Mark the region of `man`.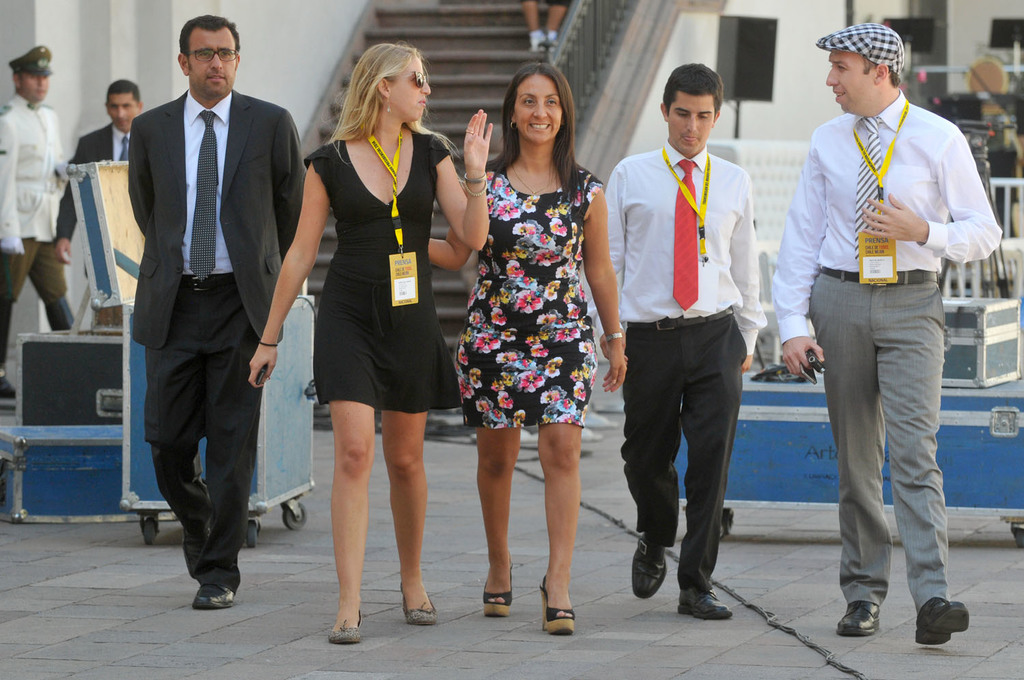
Region: Rect(580, 64, 769, 619).
